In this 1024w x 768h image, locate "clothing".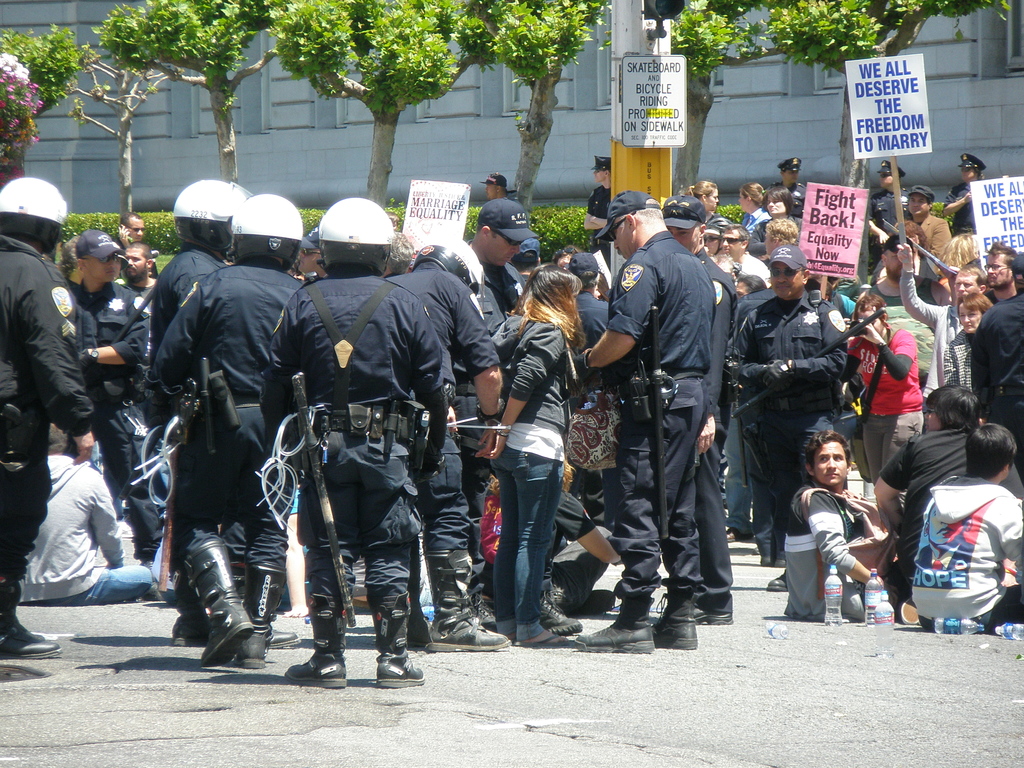
Bounding box: select_region(486, 306, 578, 647).
